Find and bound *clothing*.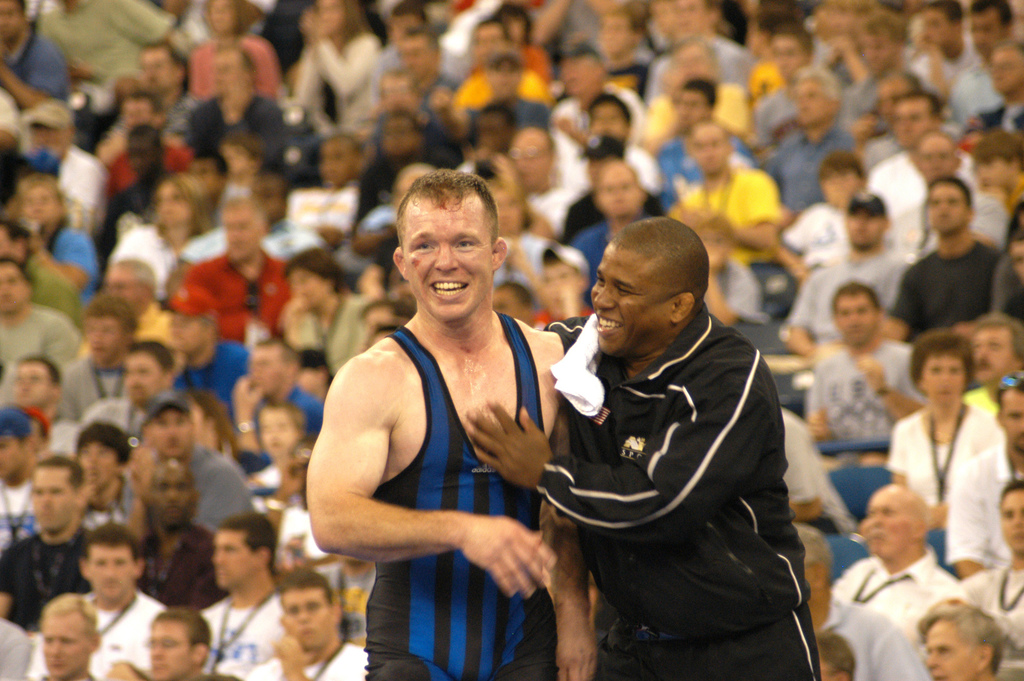
Bound: (356, 322, 548, 680).
